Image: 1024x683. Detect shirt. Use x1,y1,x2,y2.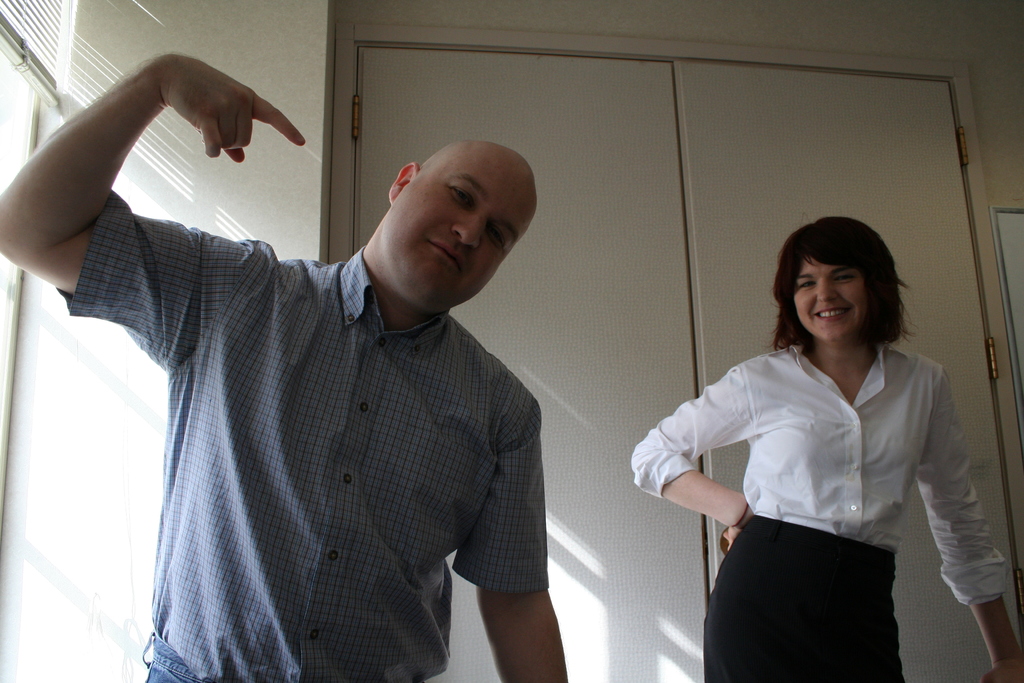
58,184,553,682.
